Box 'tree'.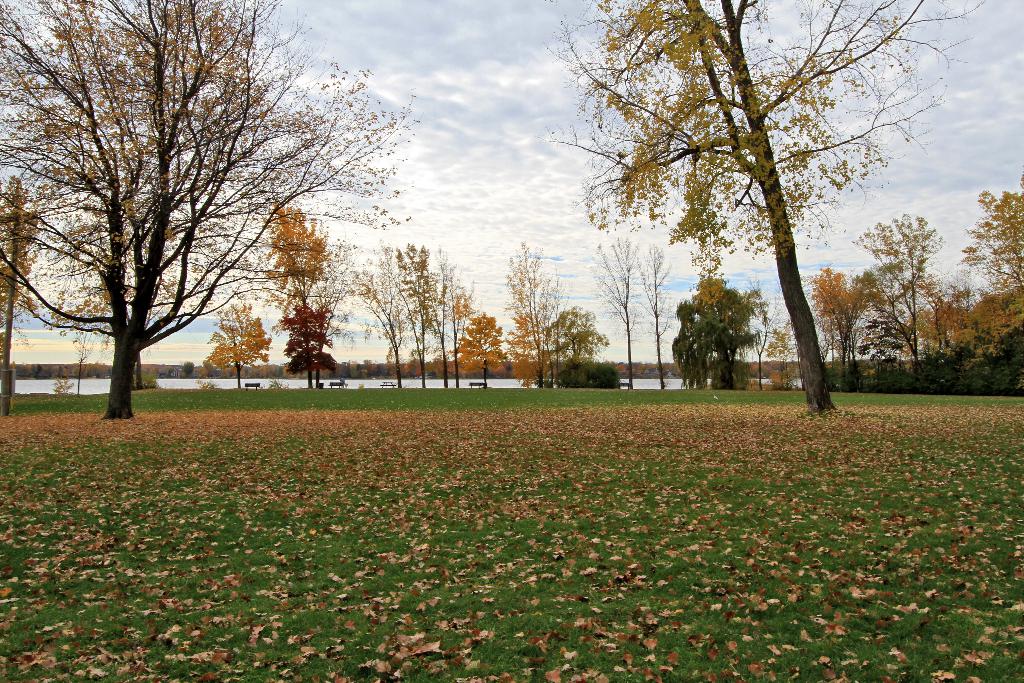
l=593, t=240, r=639, b=389.
